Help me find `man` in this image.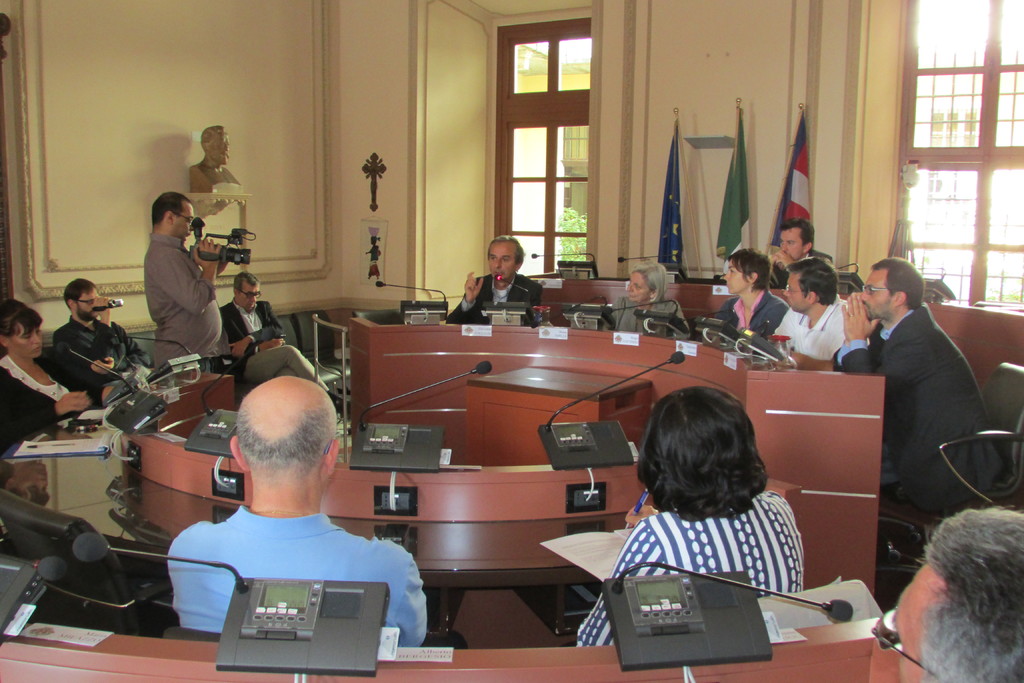
Found it: locate(871, 502, 1023, 682).
